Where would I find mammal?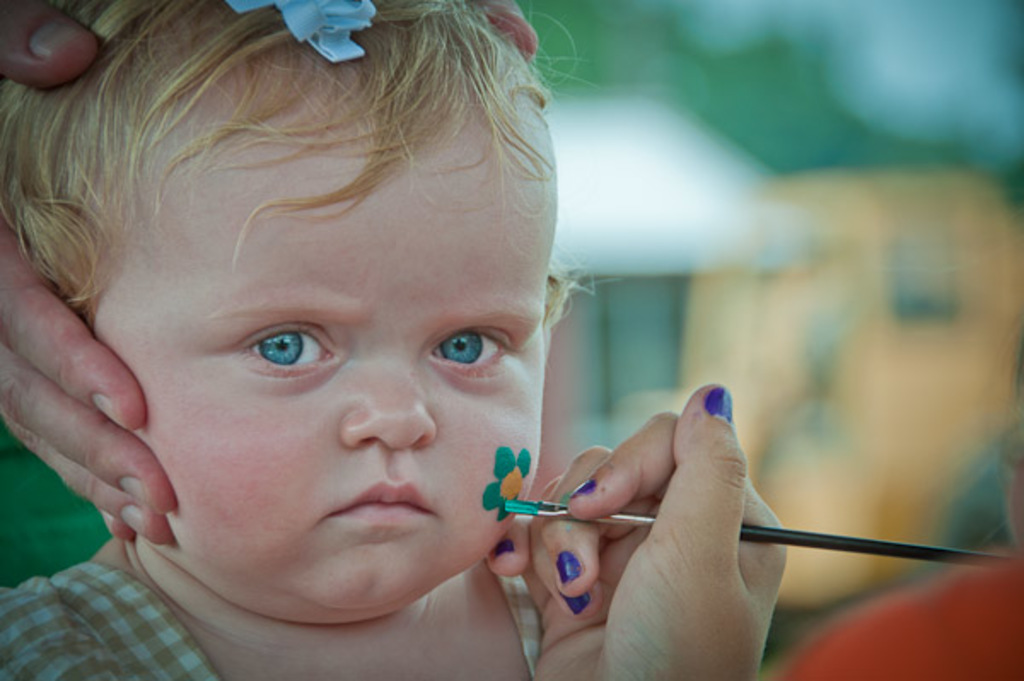
At [x1=0, y1=0, x2=171, y2=550].
